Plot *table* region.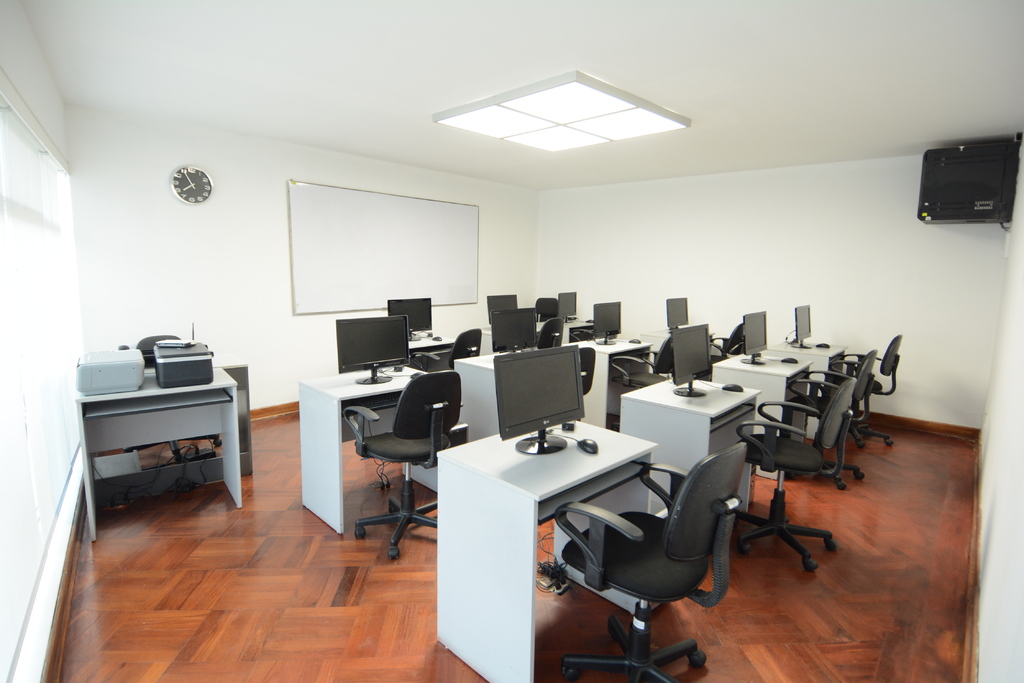
Plotted at BBox(75, 361, 237, 542).
